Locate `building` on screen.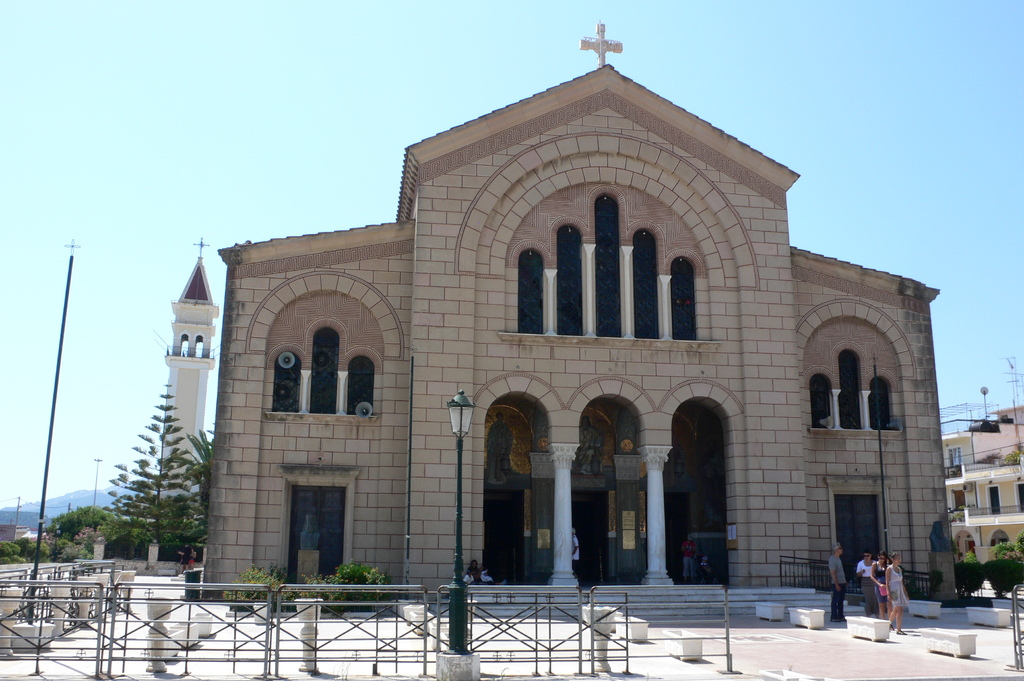
On screen at [left=211, top=19, right=943, bottom=586].
